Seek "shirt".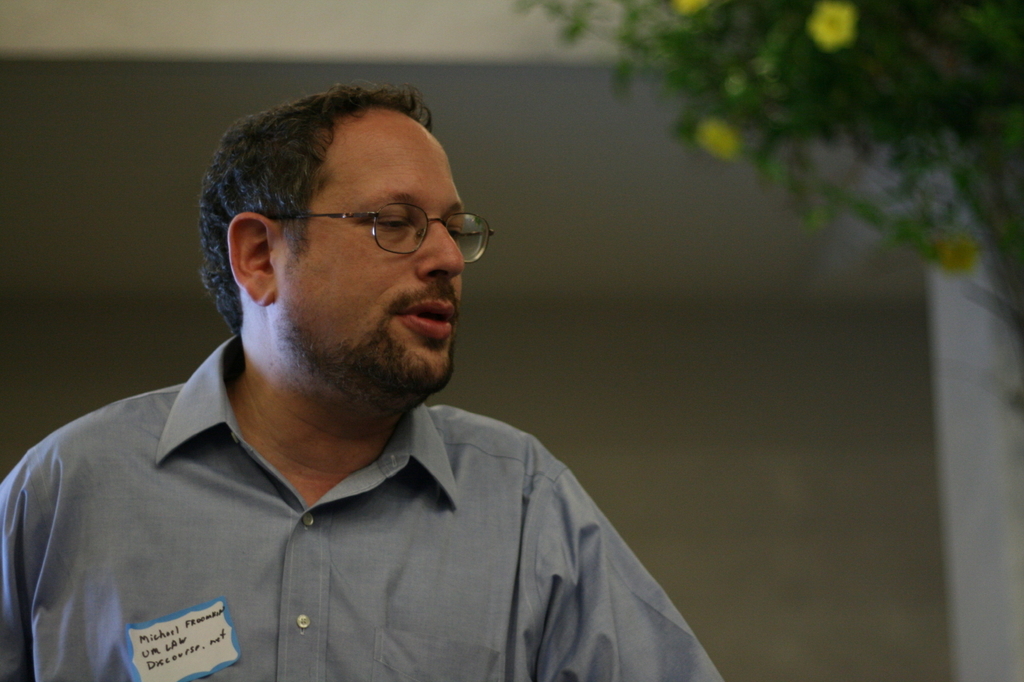
6/382/682/675.
